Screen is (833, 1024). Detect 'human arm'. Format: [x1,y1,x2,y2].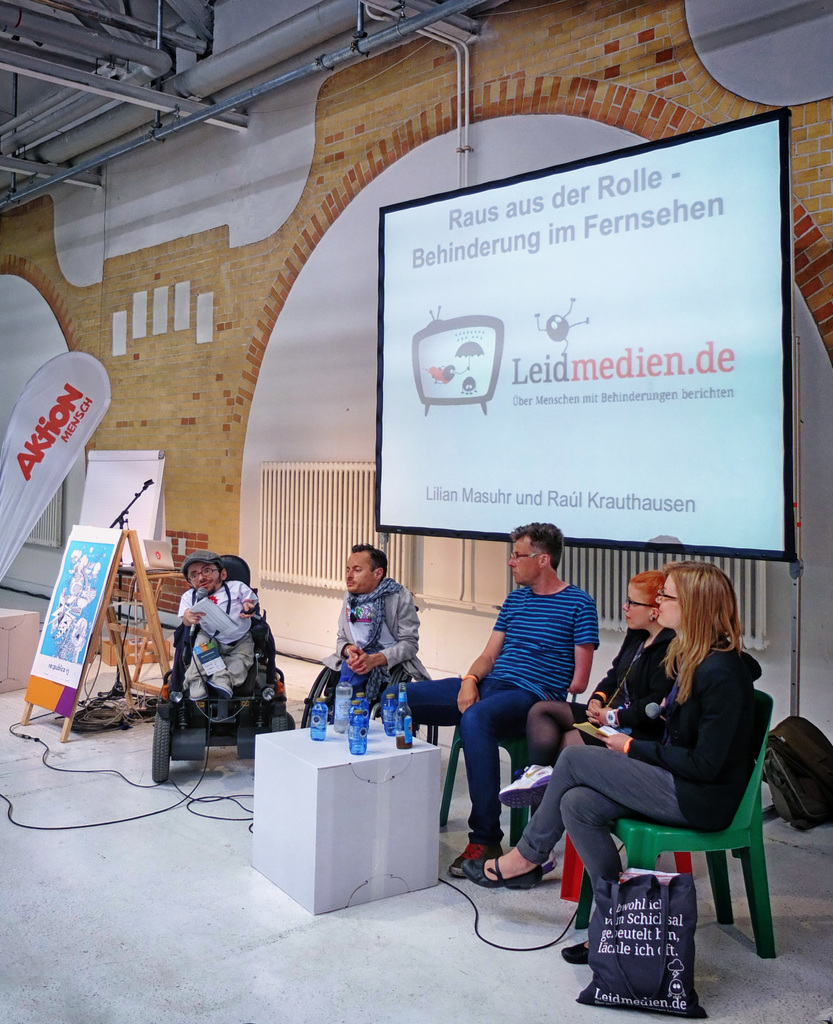
[585,628,633,724].
